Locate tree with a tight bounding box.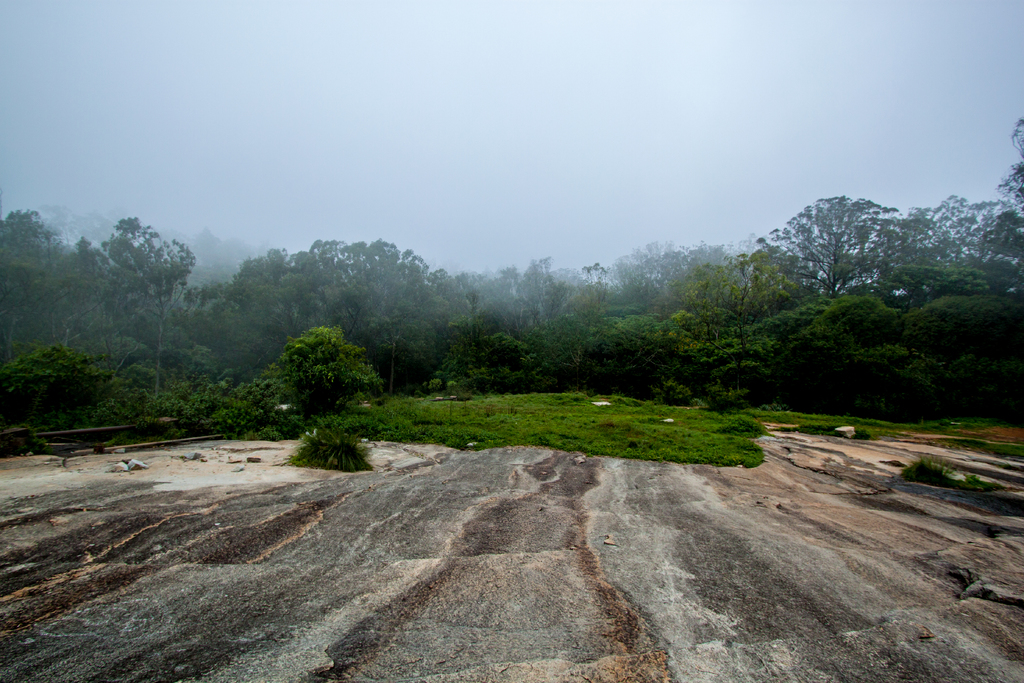
left=660, top=238, right=740, bottom=302.
